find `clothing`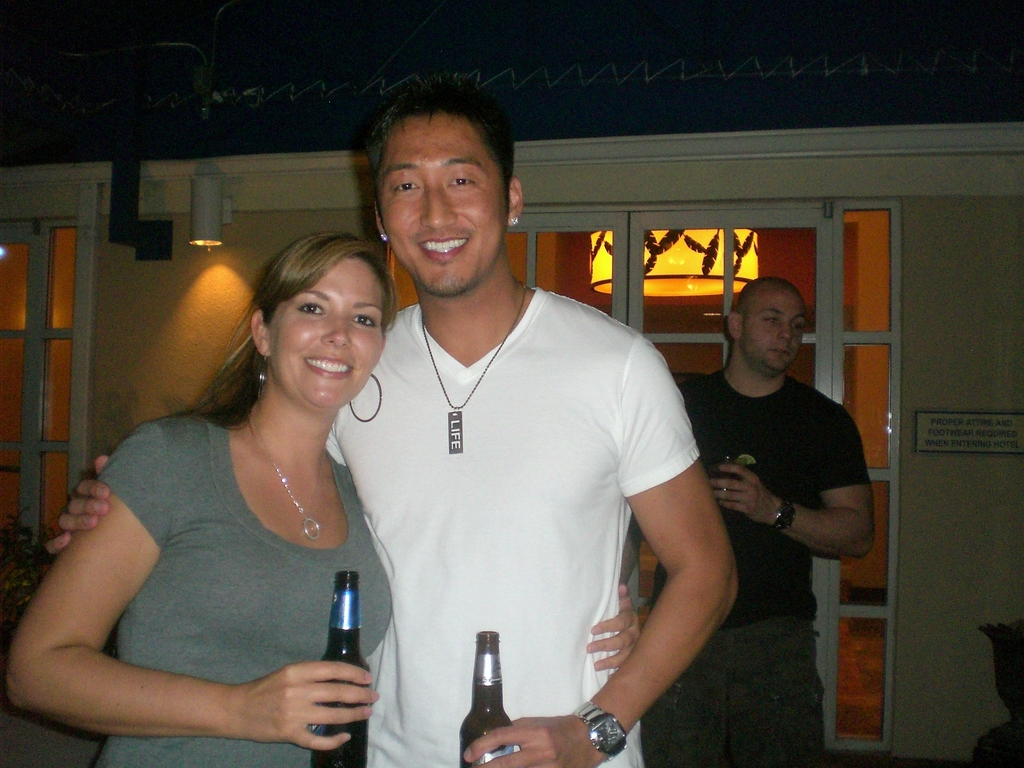
x1=92 y1=420 x2=390 y2=767
